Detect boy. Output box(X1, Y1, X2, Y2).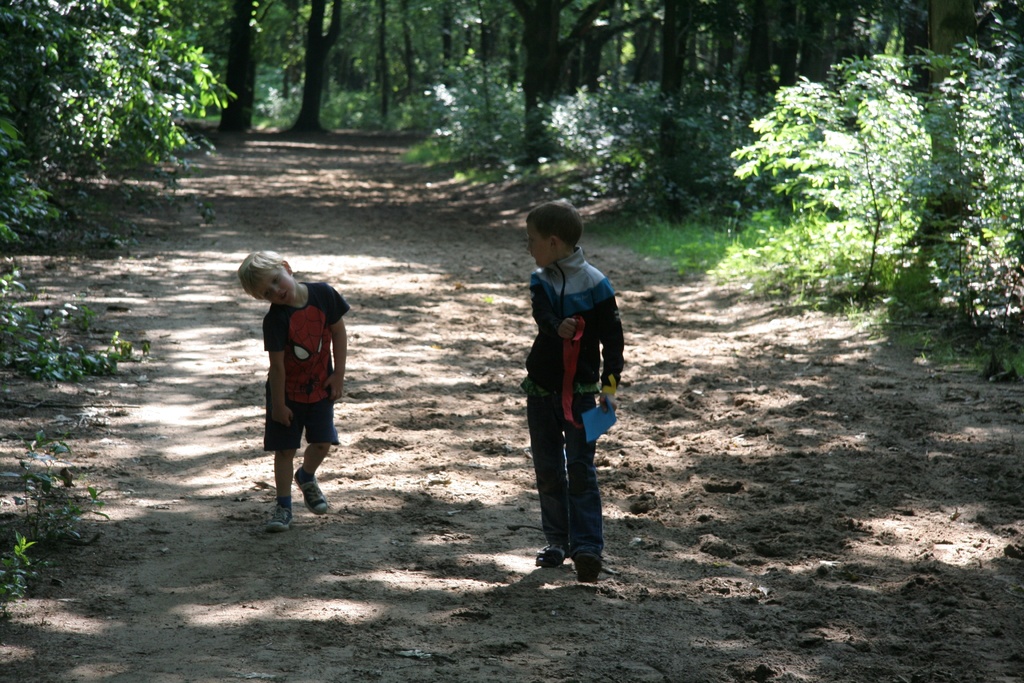
box(511, 200, 636, 586).
